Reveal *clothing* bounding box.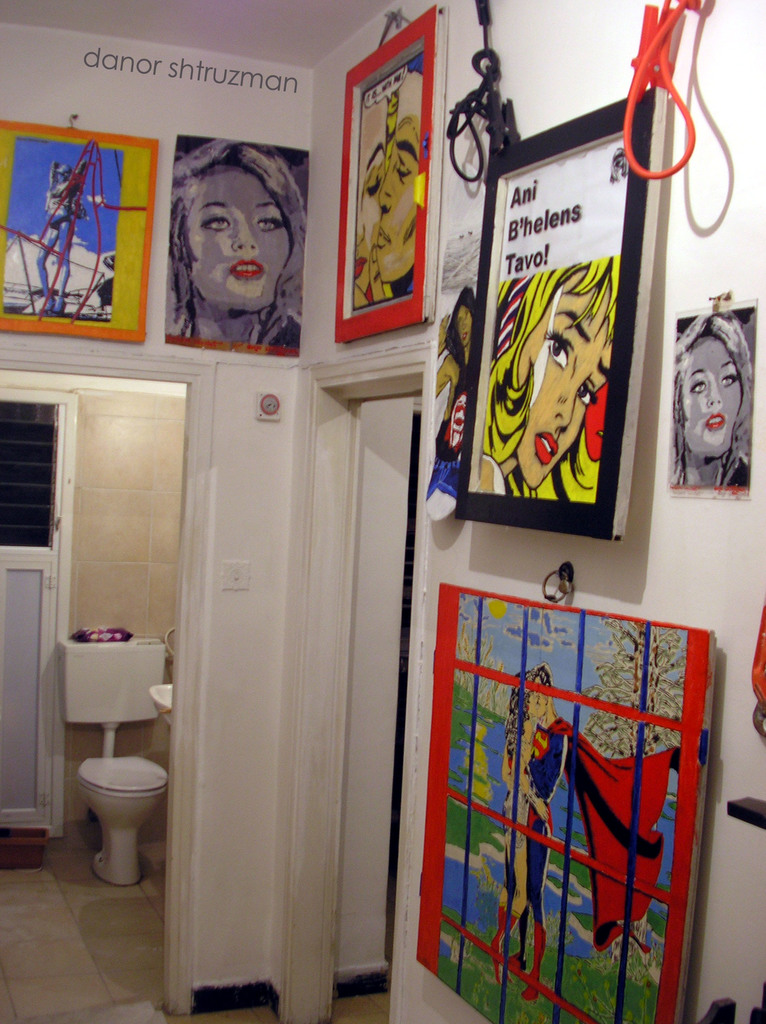
Revealed: bbox=(523, 717, 675, 945).
